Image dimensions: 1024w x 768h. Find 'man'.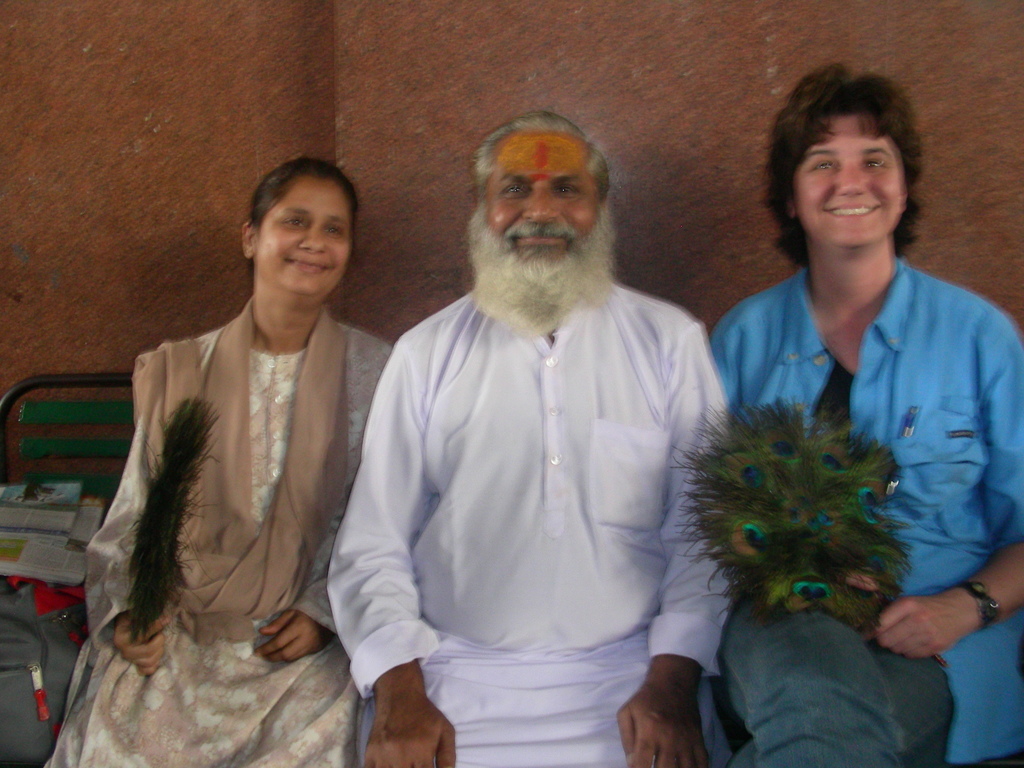
{"x1": 317, "y1": 95, "x2": 752, "y2": 748}.
